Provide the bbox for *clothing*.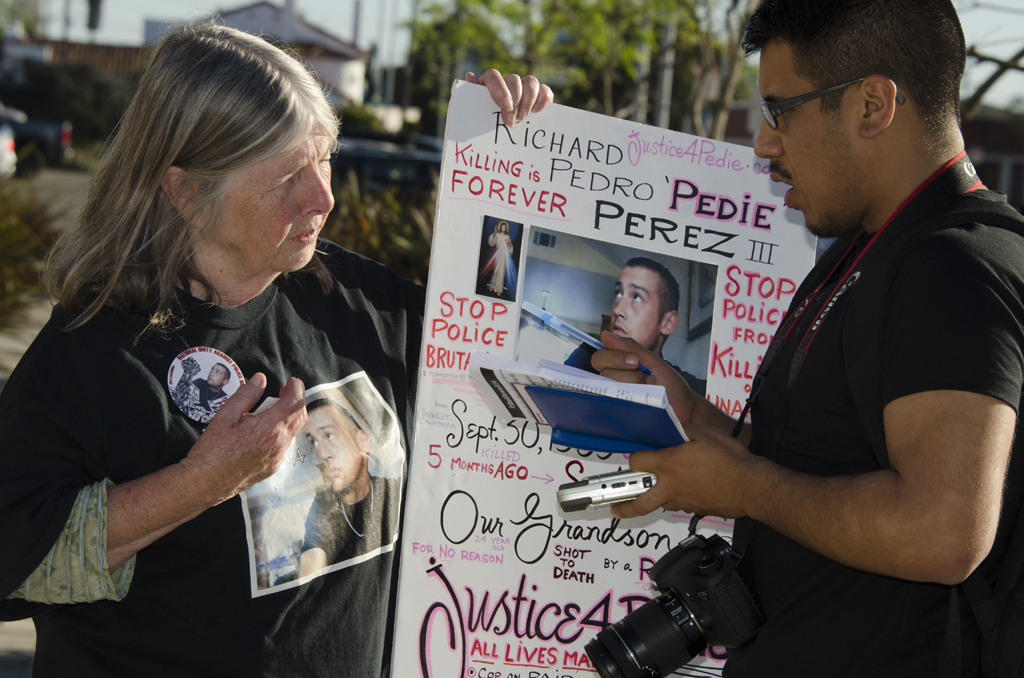
(187,377,224,408).
